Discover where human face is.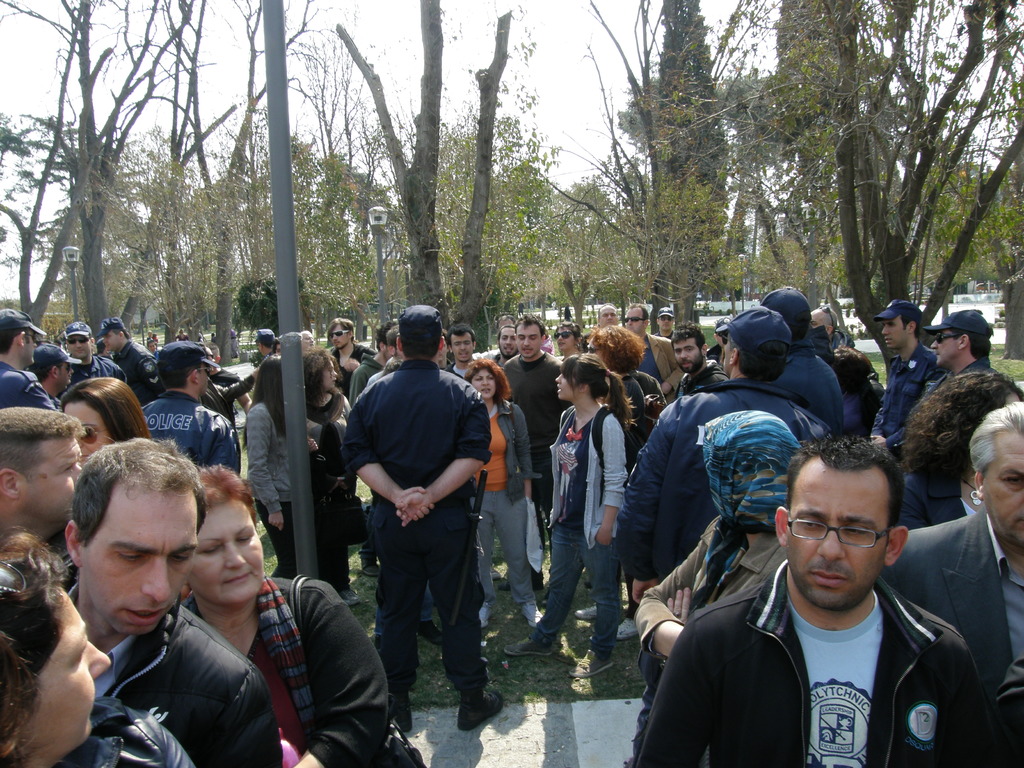
Discovered at BBox(990, 426, 1023, 549).
